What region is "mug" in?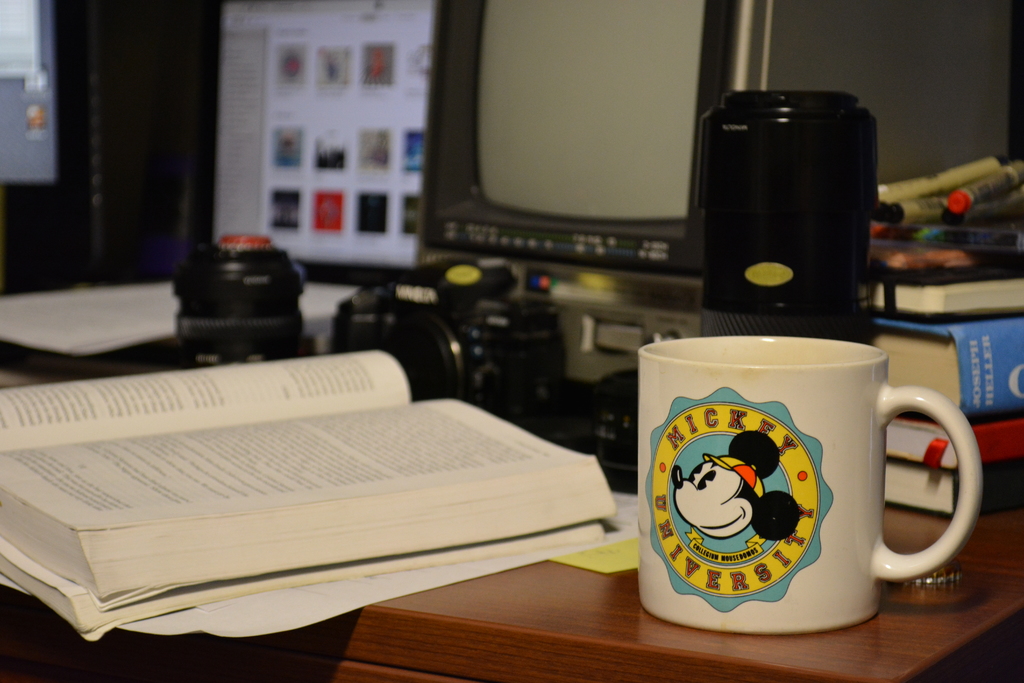
l=636, t=333, r=981, b=632.
